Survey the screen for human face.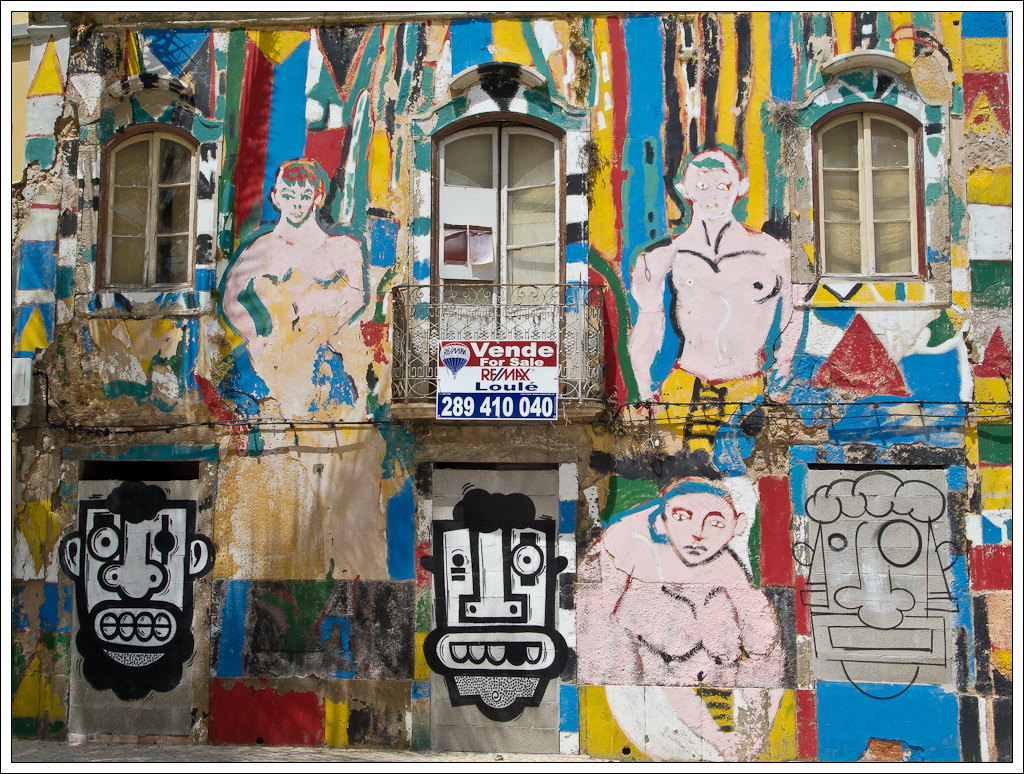
Survey found: <region>445, 525, 548, 709</region>.
